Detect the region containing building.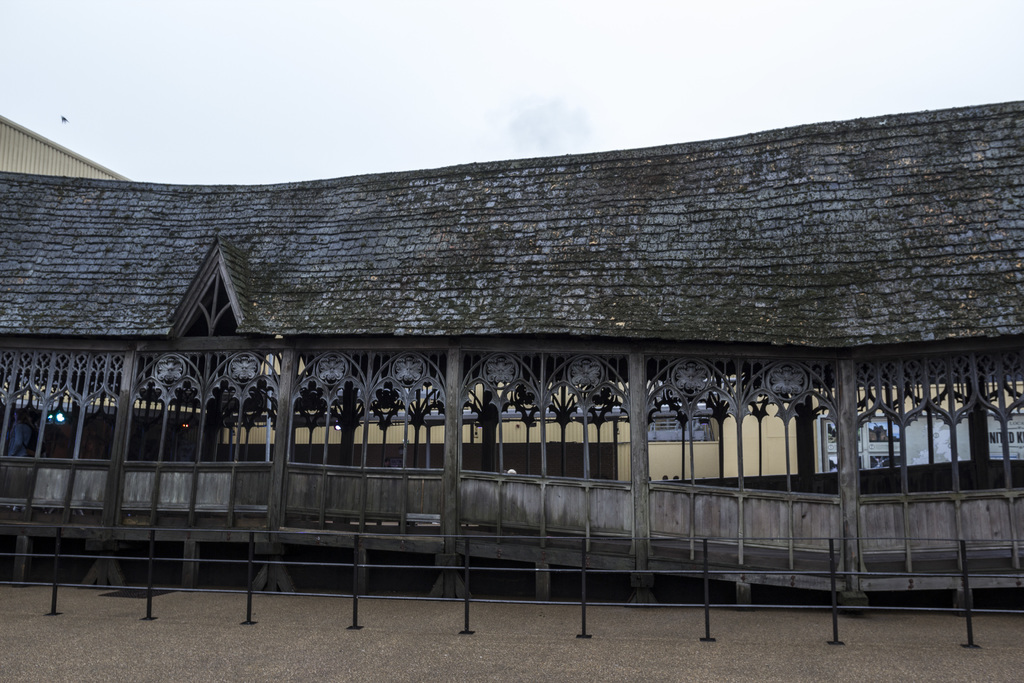
{"x1": 0, "y1": 115, "x2": 1023, "y2": 608}.
